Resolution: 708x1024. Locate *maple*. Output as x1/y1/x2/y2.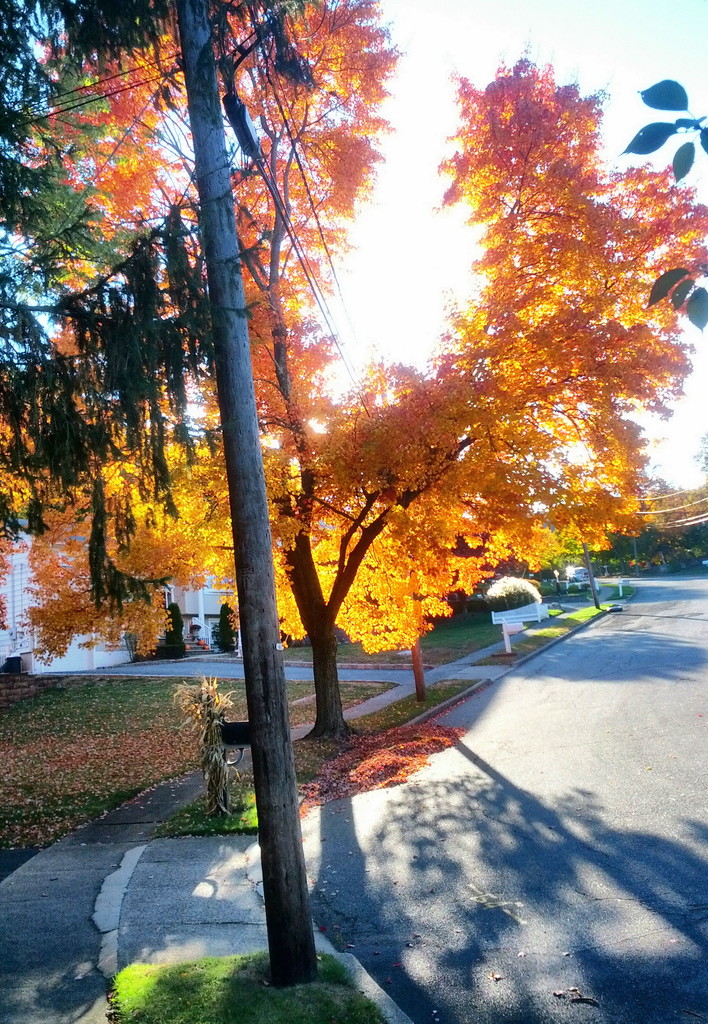
0/0/259/566.
